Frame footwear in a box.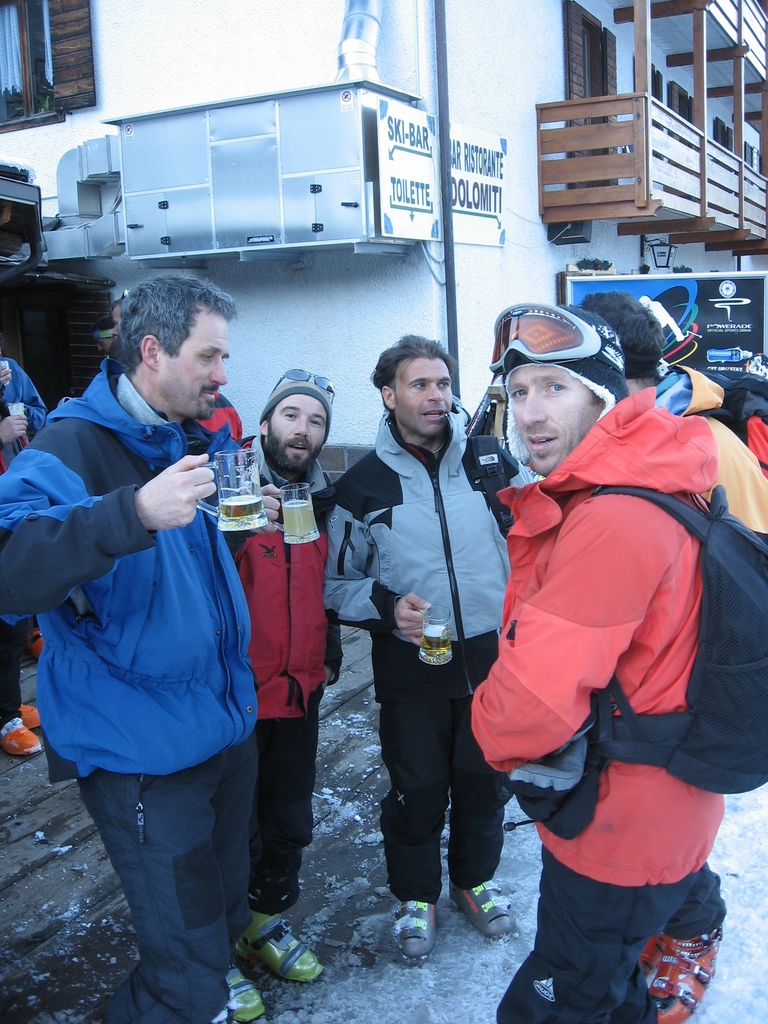
Rect(221, 907, 333, 998).
